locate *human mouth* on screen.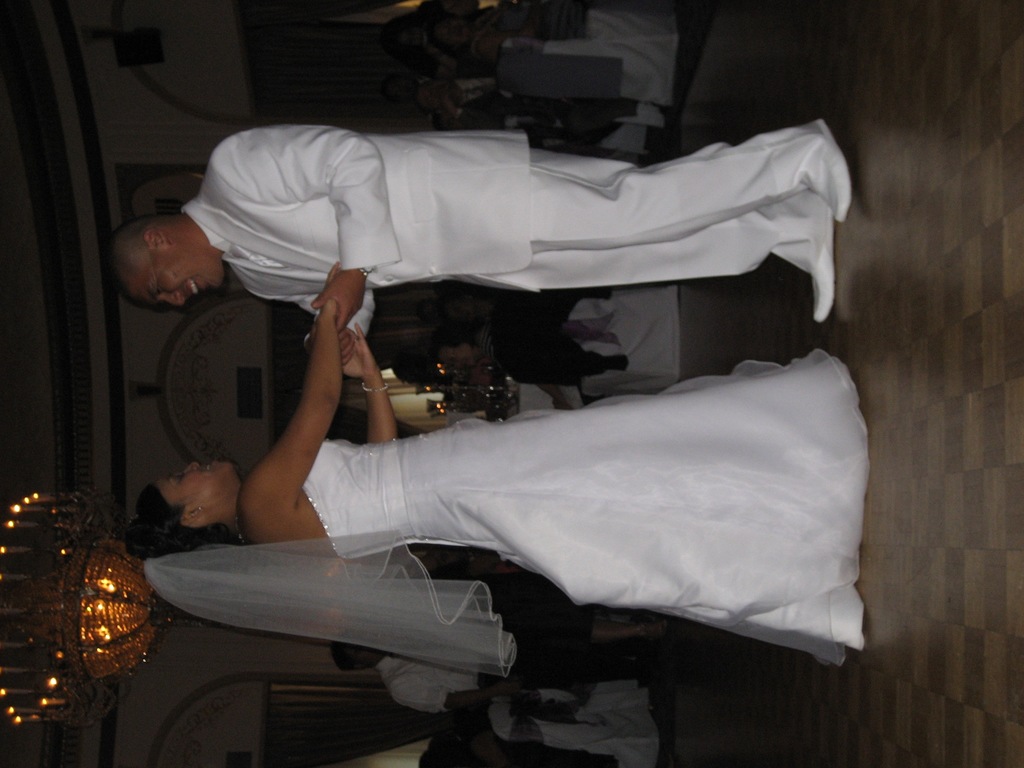
On screen at 186:280:200:302.
